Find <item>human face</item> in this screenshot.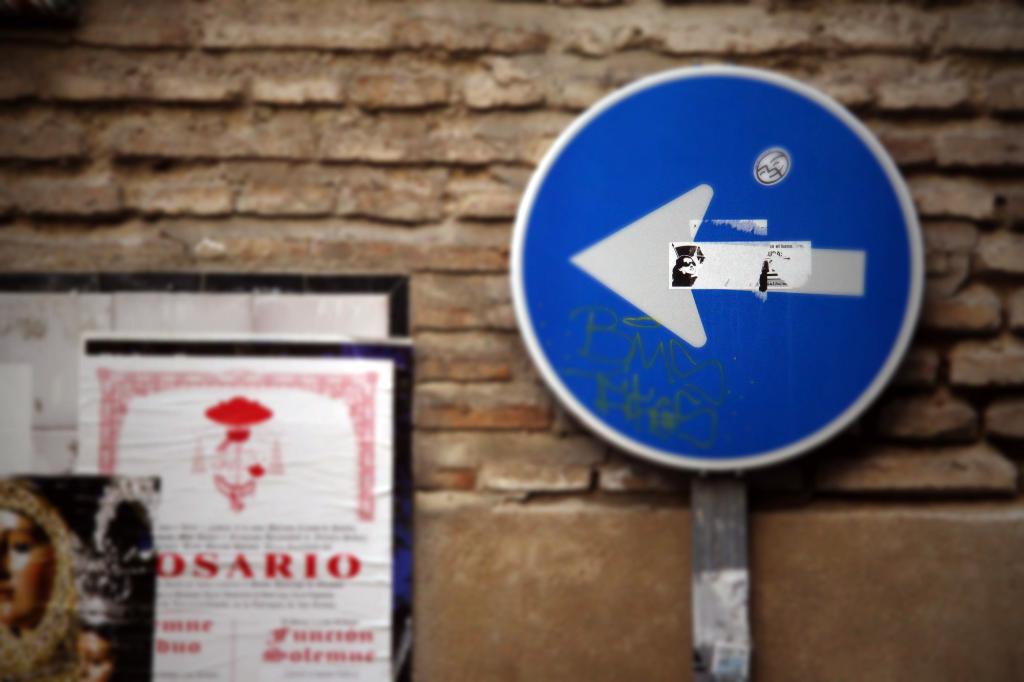
The bounding box for <item>human face</item> is x1=0 y1=505 x2=60 y2=635.
